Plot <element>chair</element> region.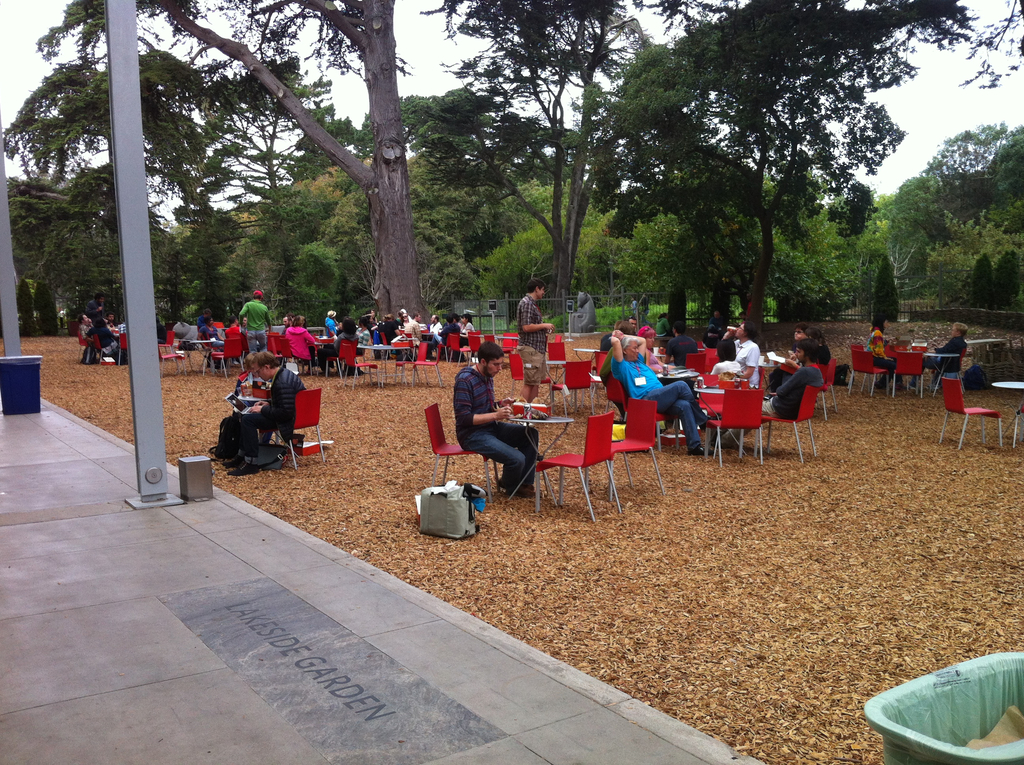
Plotted at pyautogui.locateOnScreen(465, 332, 480, 367).
